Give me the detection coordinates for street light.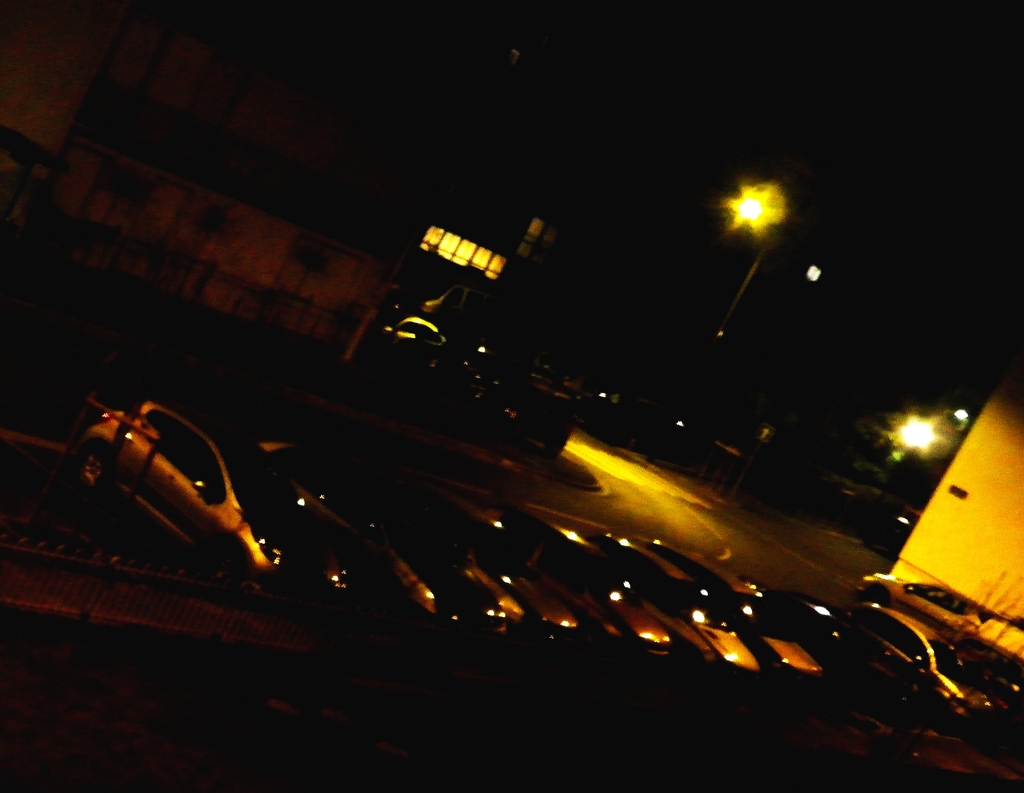
box(722, 177, 782, 248).
